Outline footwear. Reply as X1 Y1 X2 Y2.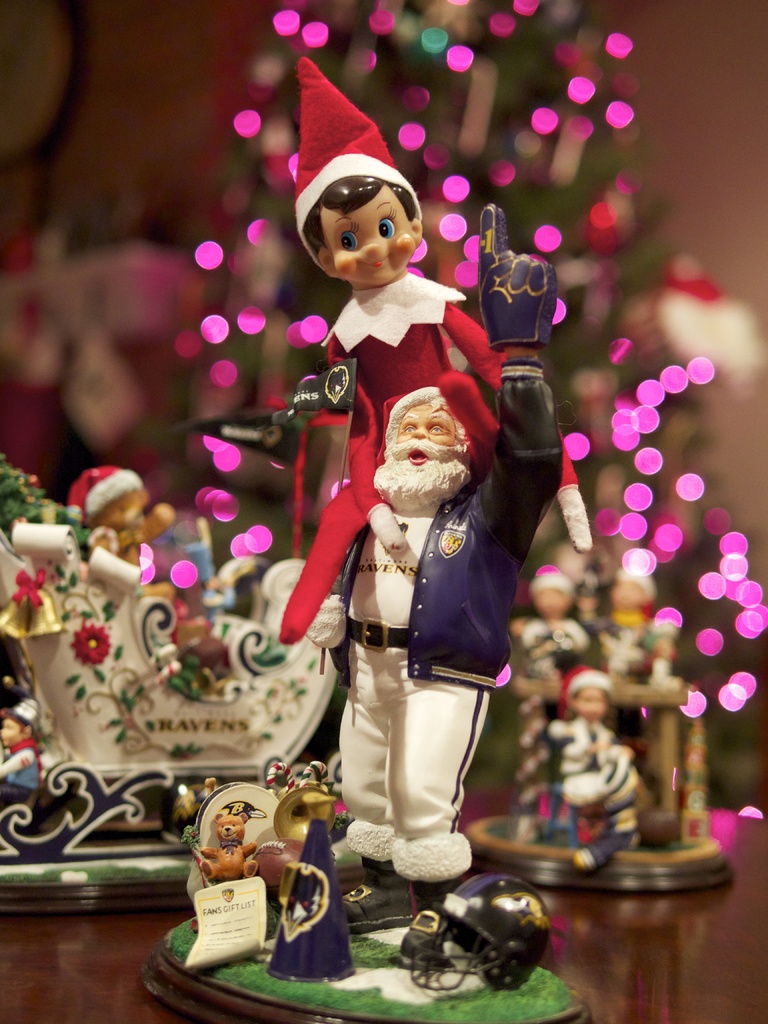
396 879 465 966.
